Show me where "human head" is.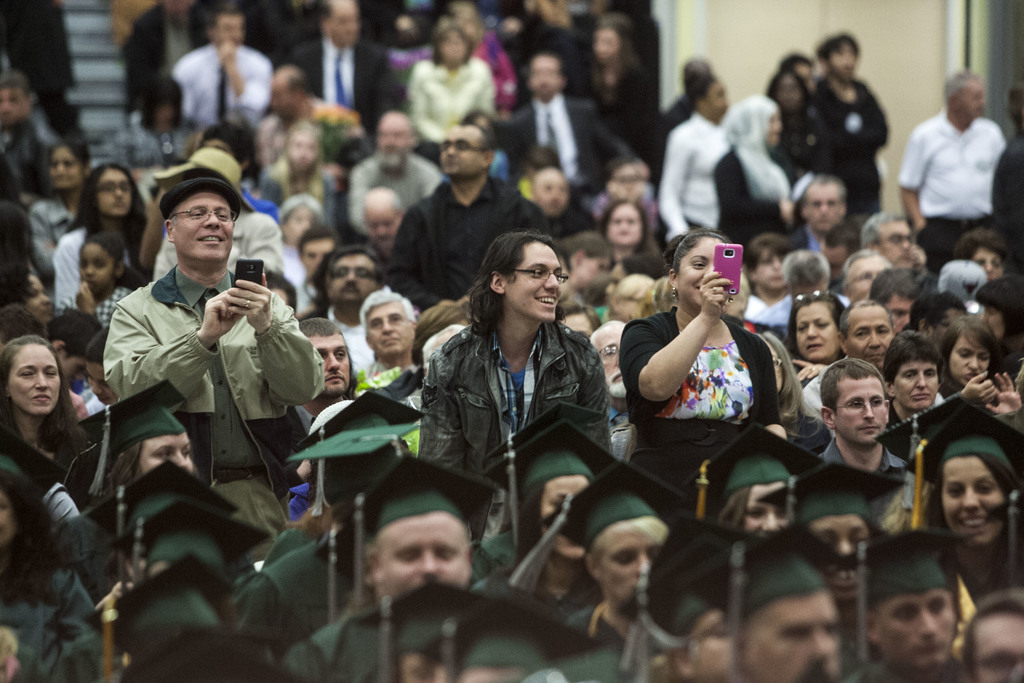
"human head" is at <region>964, 593, 1023, 682</region>.
